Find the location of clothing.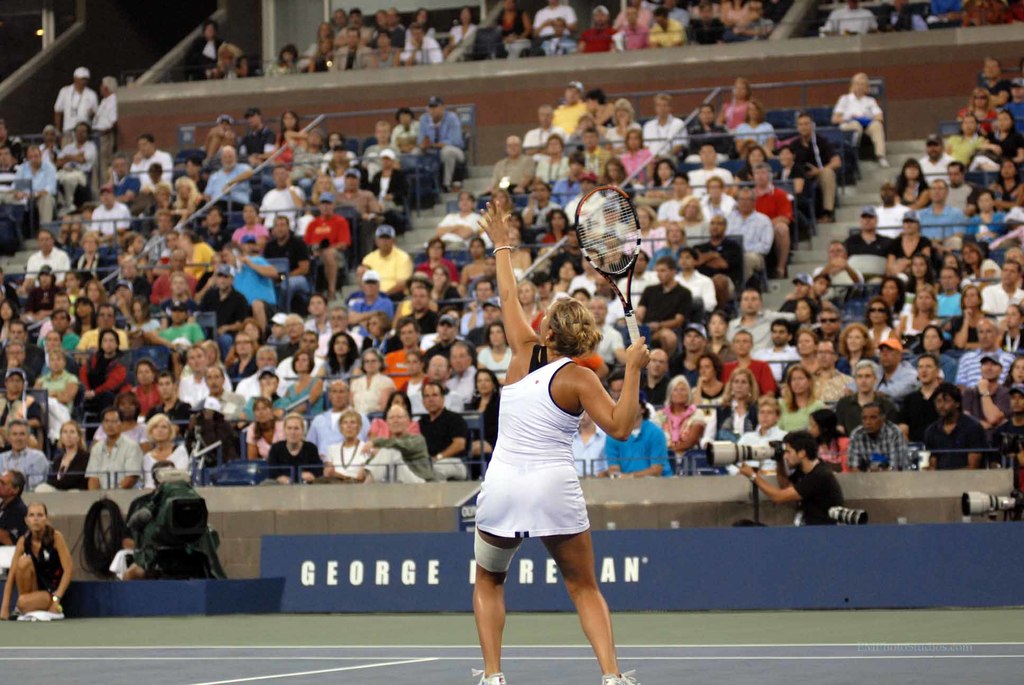
Location: 327, 443, 382, 483.
